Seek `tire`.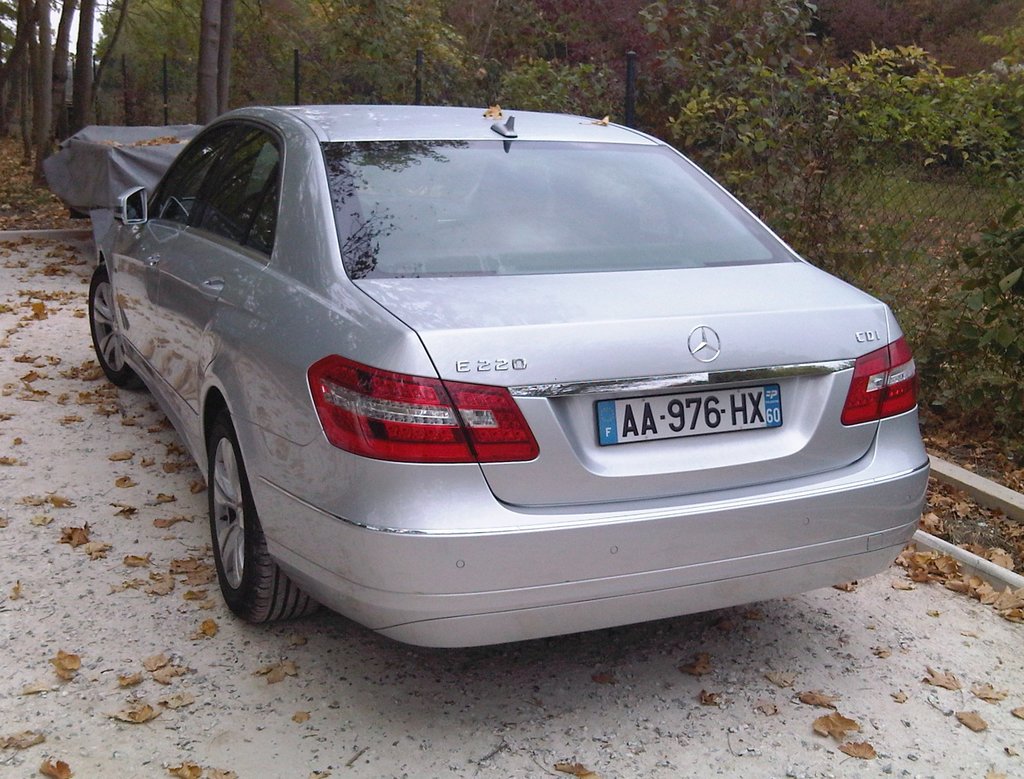
l=198, t=408, r=319, b=624.
